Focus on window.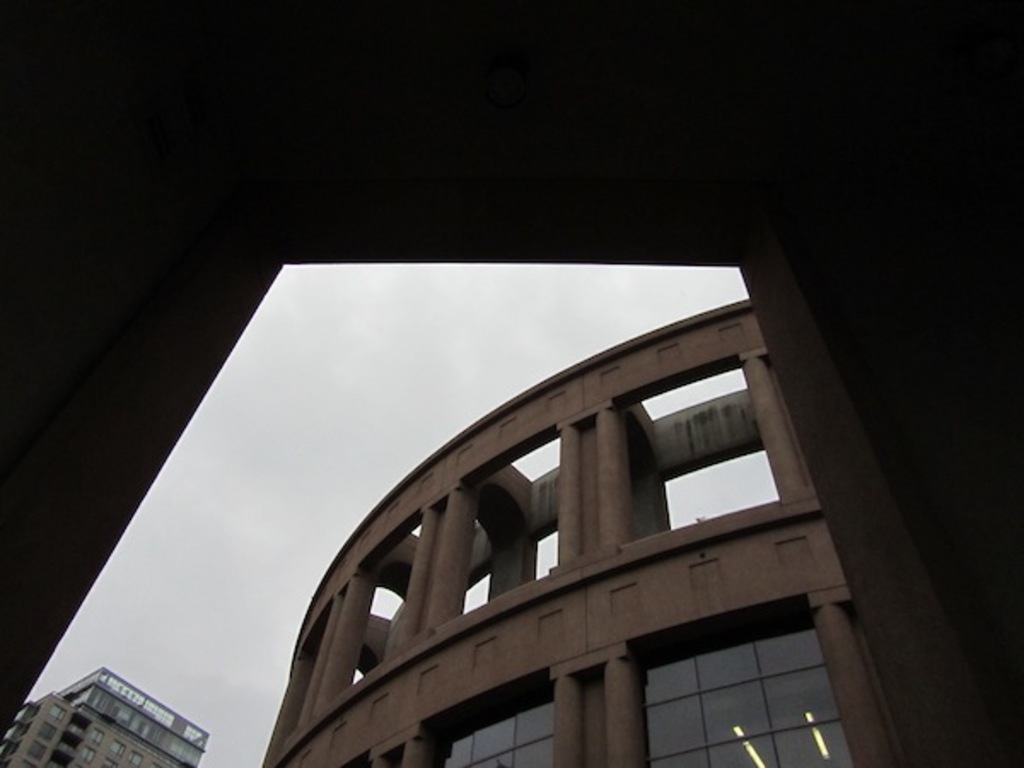
Focused at 125, 751, 142, 766.
